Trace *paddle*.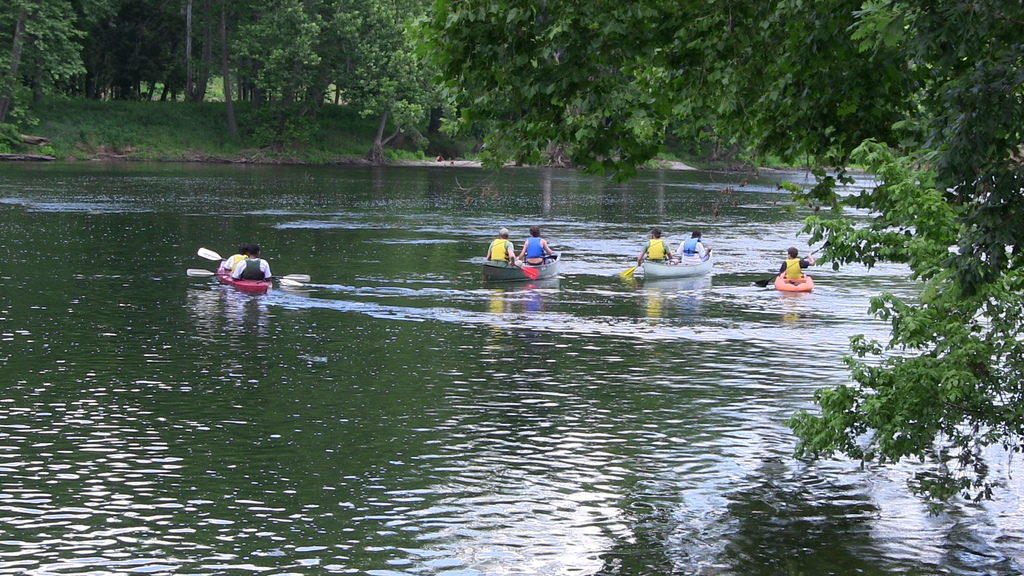
Traced to 746,233,820,293.
